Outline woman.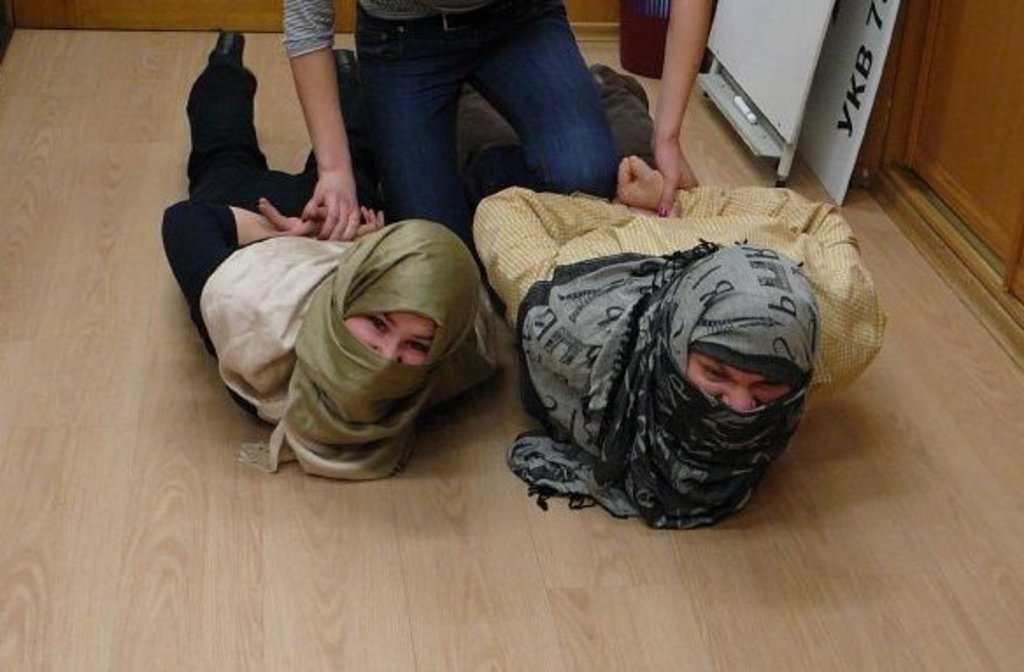
Outline: (x1=167, y1=79, x2=507, y2=477).
